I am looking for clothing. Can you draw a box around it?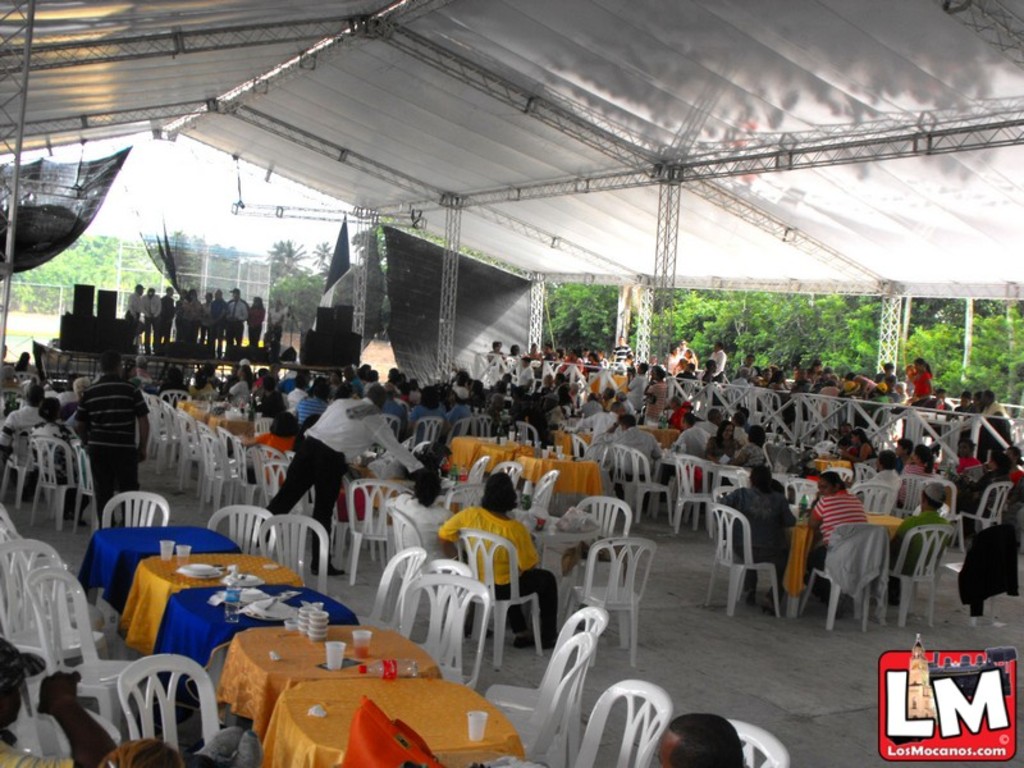
Sure, the bounding box is locate(644, 380, 669, 421).
